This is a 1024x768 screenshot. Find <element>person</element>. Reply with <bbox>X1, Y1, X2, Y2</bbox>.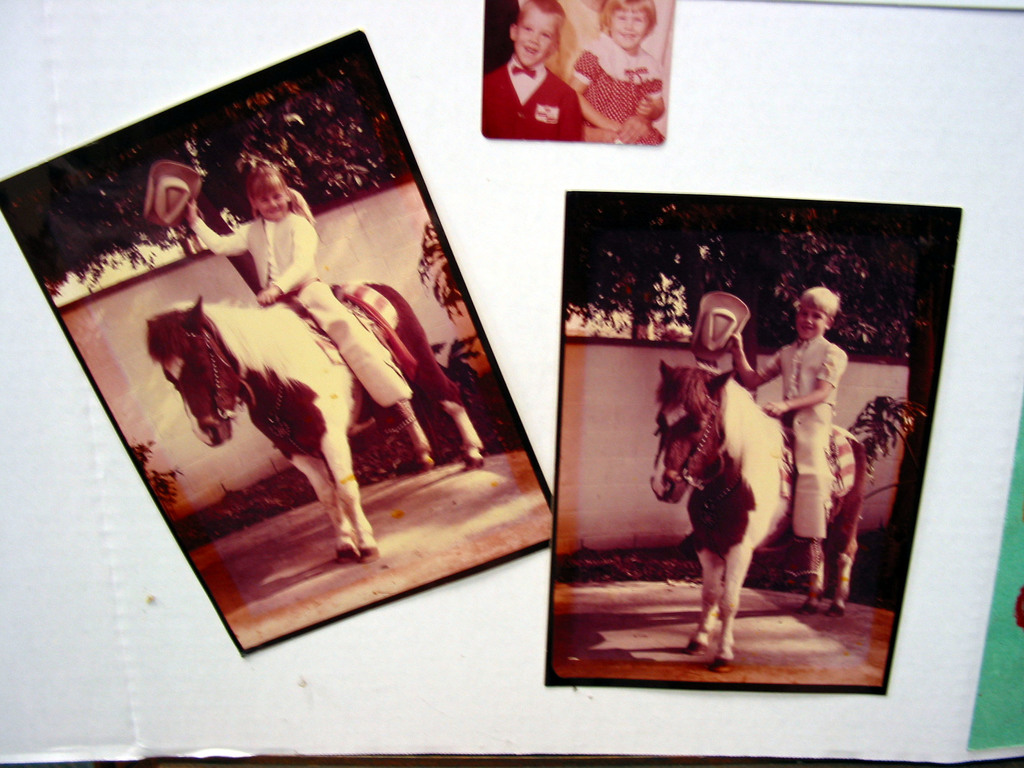
<bbox>183, 151, 441, 462</bbox>.
